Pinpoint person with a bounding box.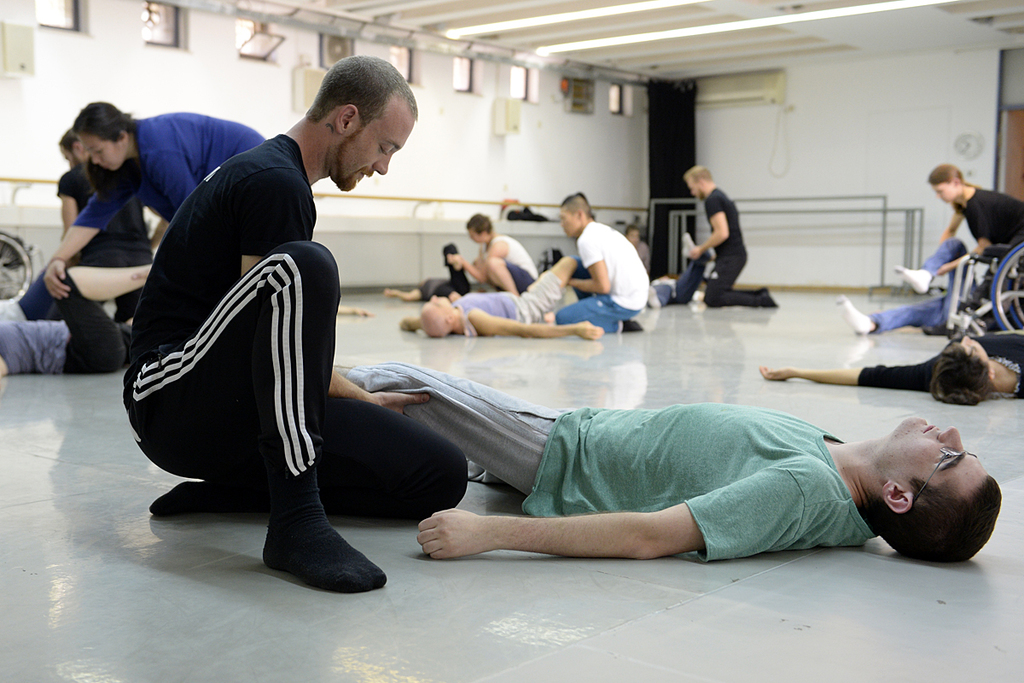
<region>757, 325, 1023, 404</region>.
